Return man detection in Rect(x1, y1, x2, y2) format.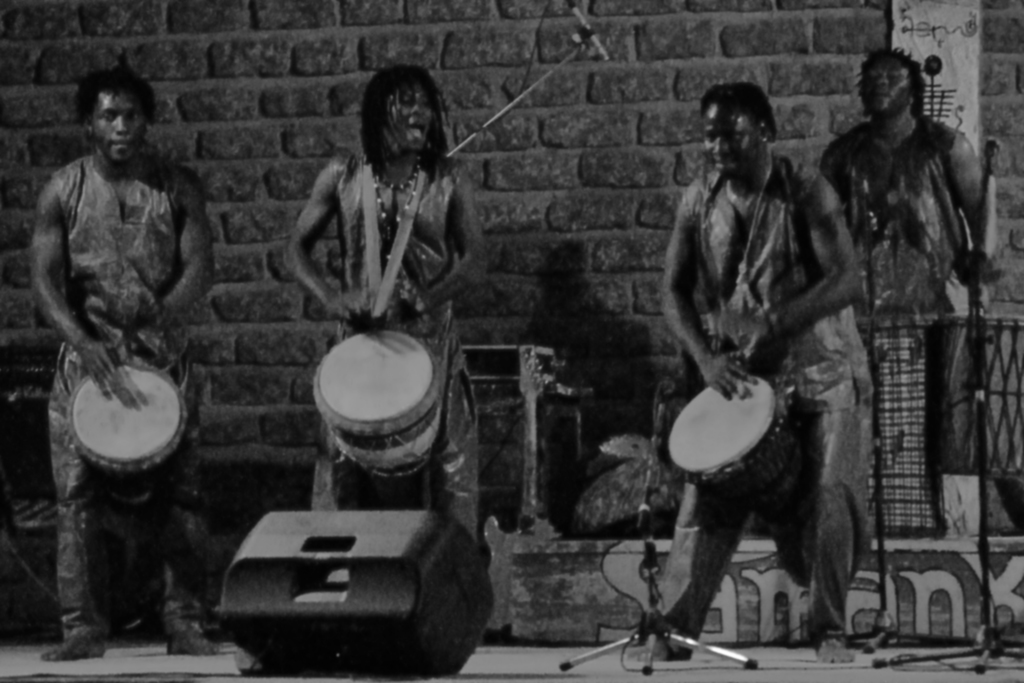
Rect(277, 58, 488, 535).
